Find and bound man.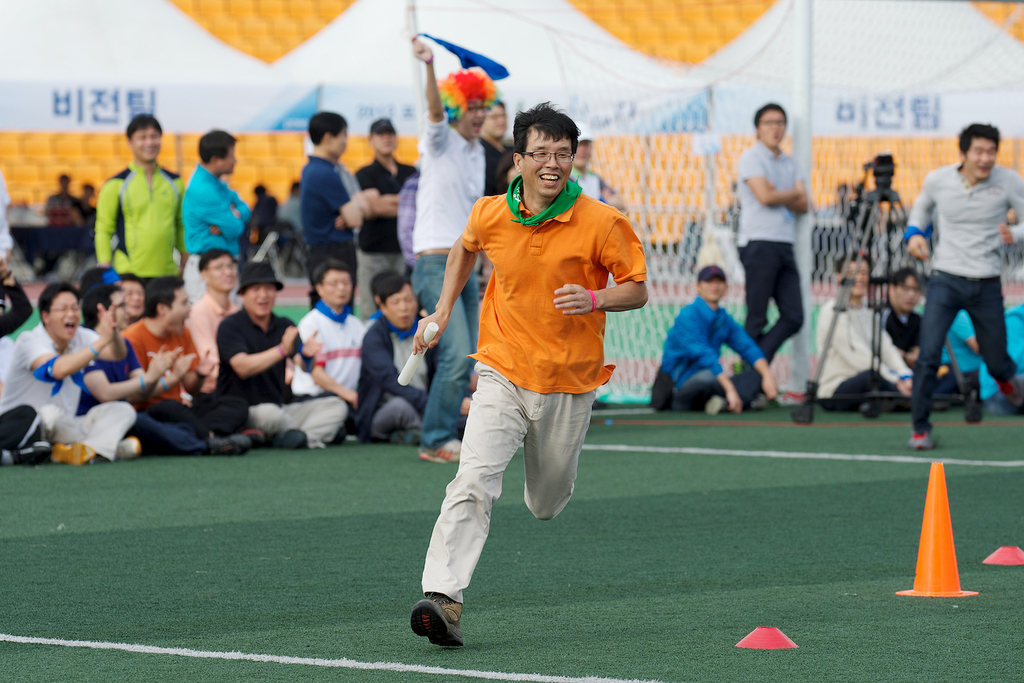
Bound: detection(815, 255, 937, 424).
